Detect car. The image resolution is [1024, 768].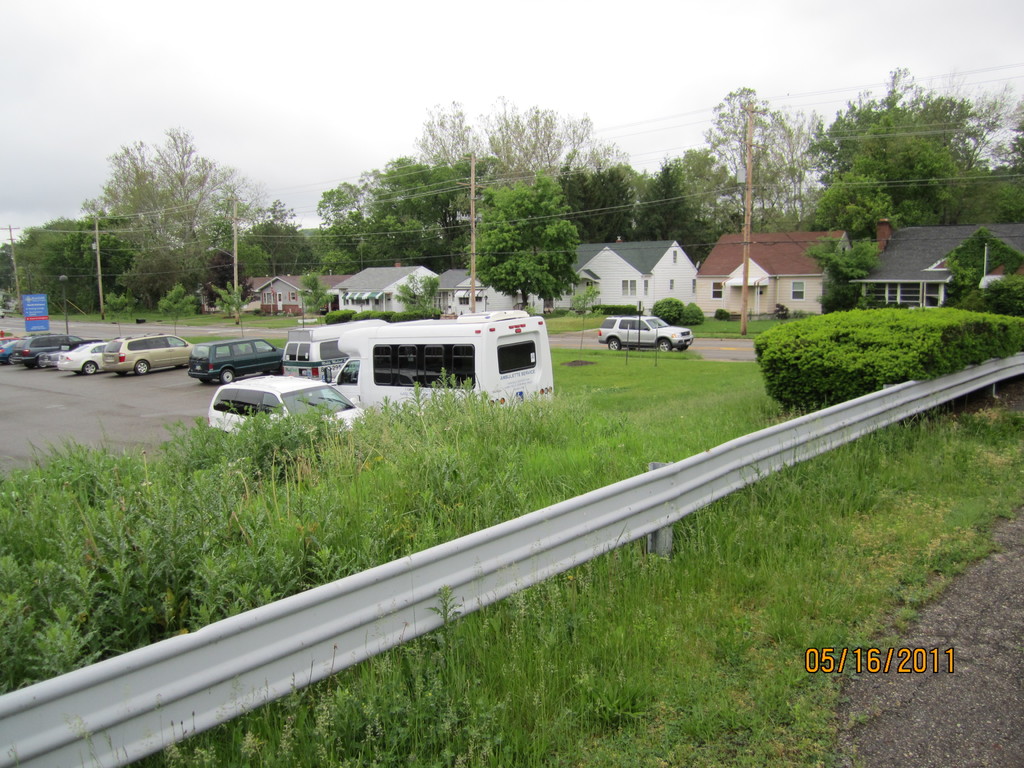
195:339:297:394.
